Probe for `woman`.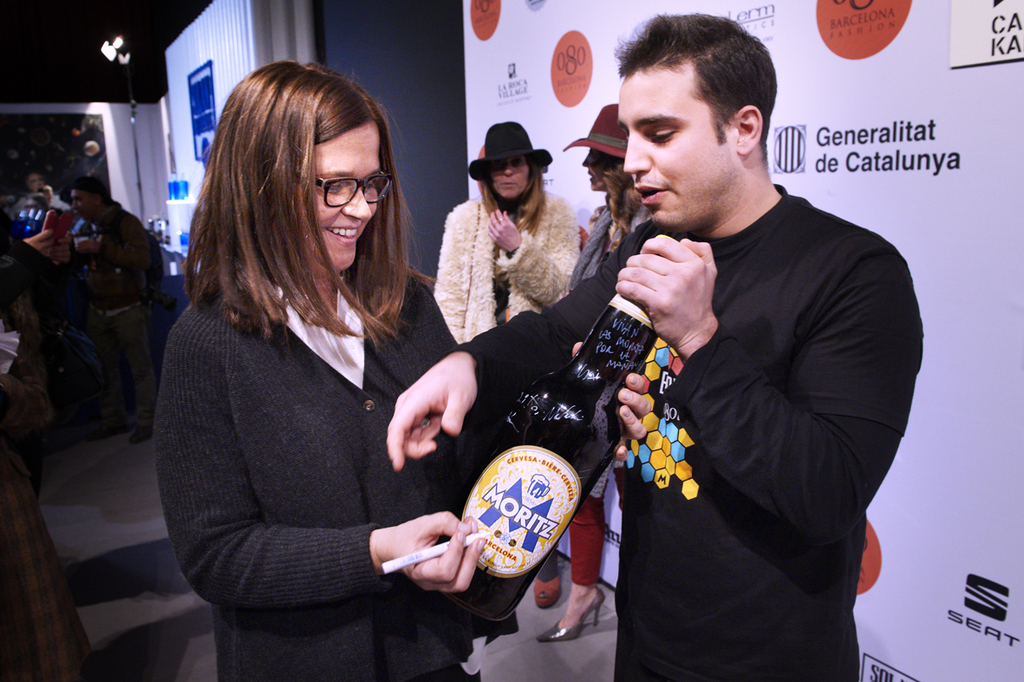
Probe result: {"x1": 428, "y1": 118, "x2": 585, "y2": 598}.
